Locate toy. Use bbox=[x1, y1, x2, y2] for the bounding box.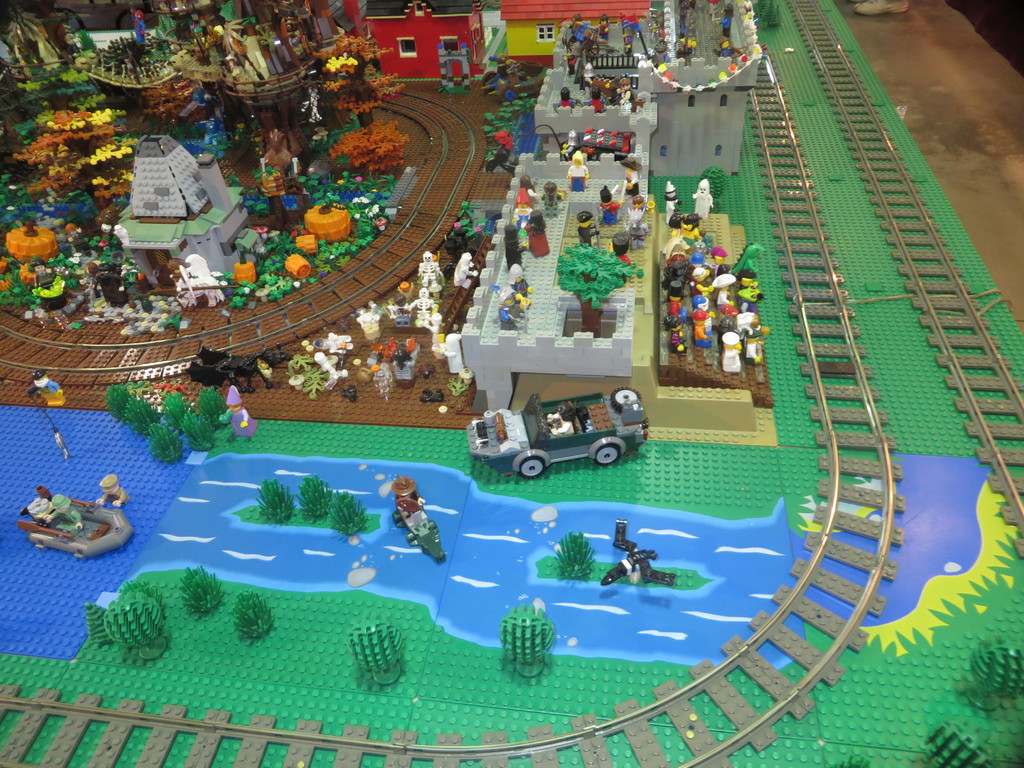
bbox=[93, 205, 113, 248].
